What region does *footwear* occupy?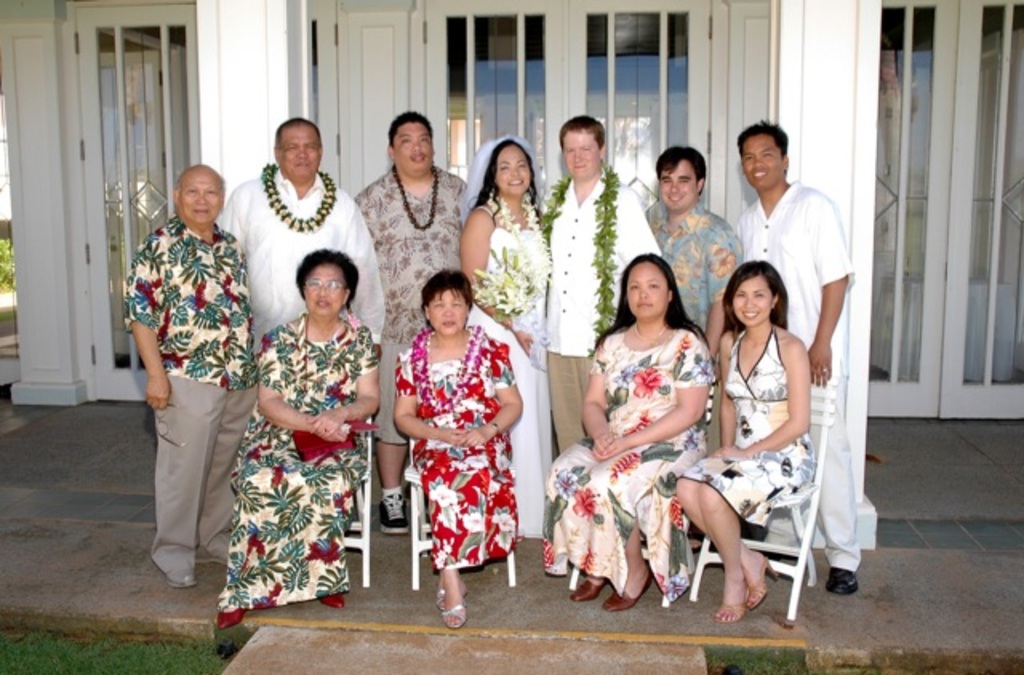
(610,585,634,608).
